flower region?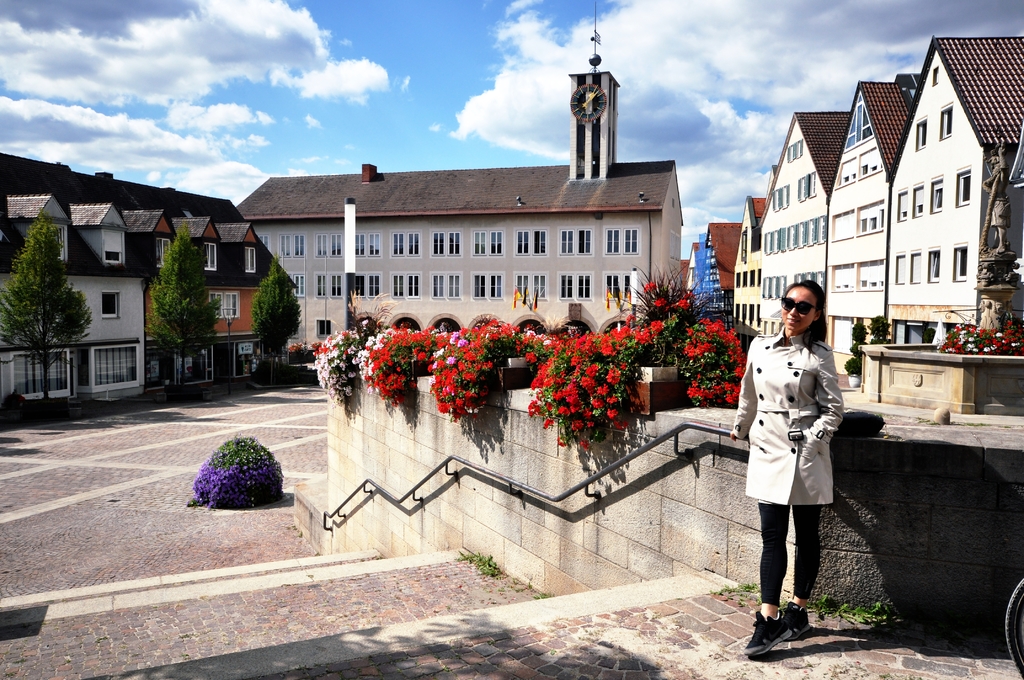
bbox(653, 296, 669, 308)
